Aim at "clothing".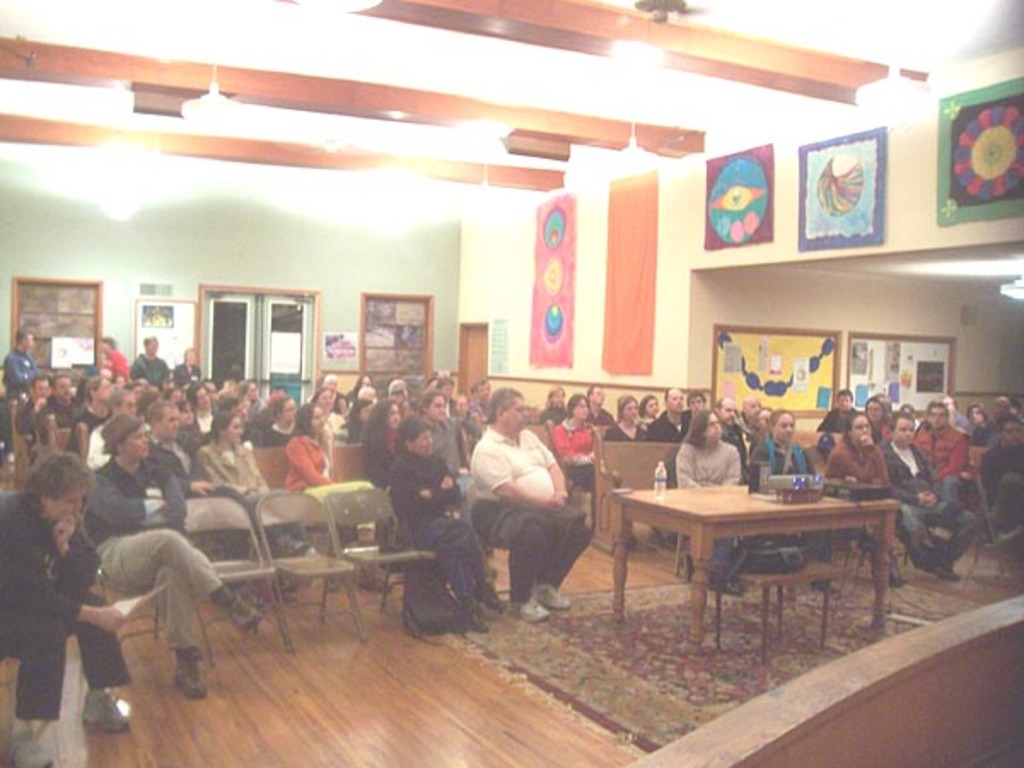
Aimed at 89:534:222:662.
